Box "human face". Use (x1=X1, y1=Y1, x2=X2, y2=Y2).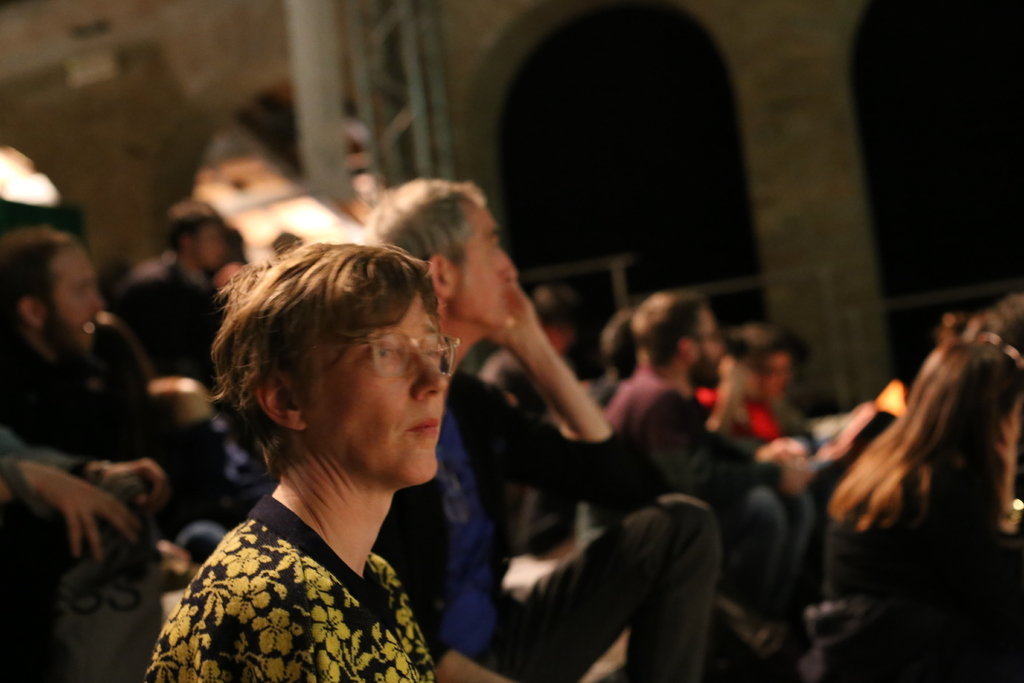
(x1=47, y1=243, x2=109, y2=363).
